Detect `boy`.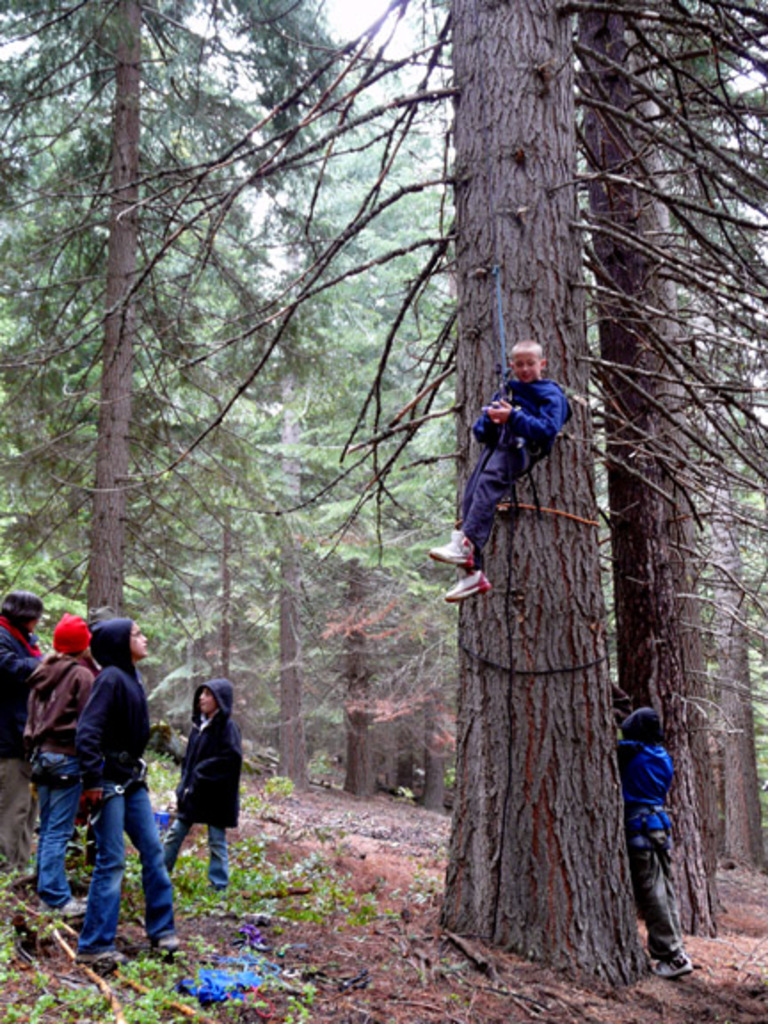
Detected at BBox(450, 331, 578, 565).
